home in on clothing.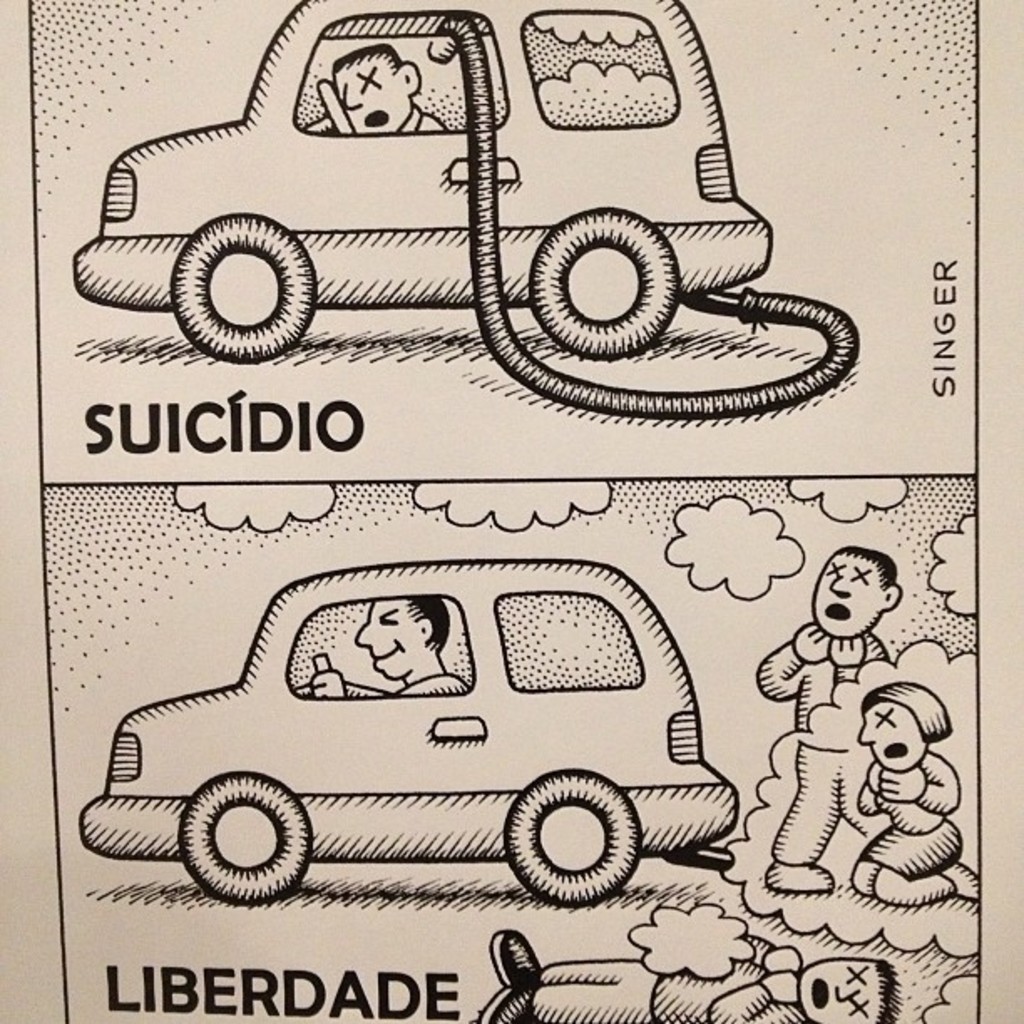
Homed in at l=750, t=604, r=870, b=883.
